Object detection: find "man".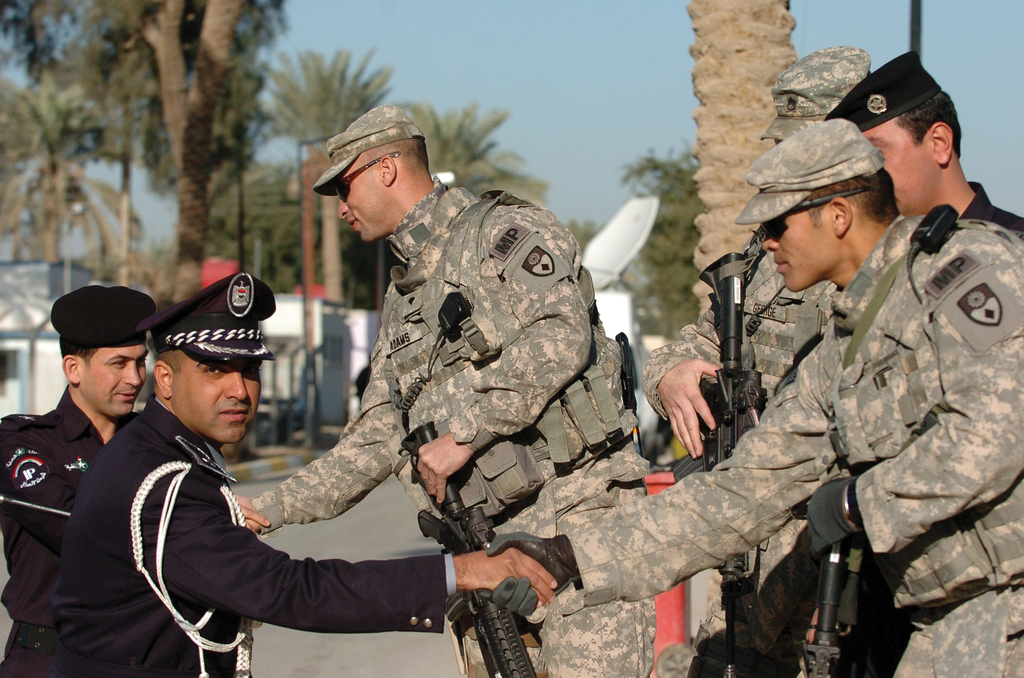
688/54/1023/677.
